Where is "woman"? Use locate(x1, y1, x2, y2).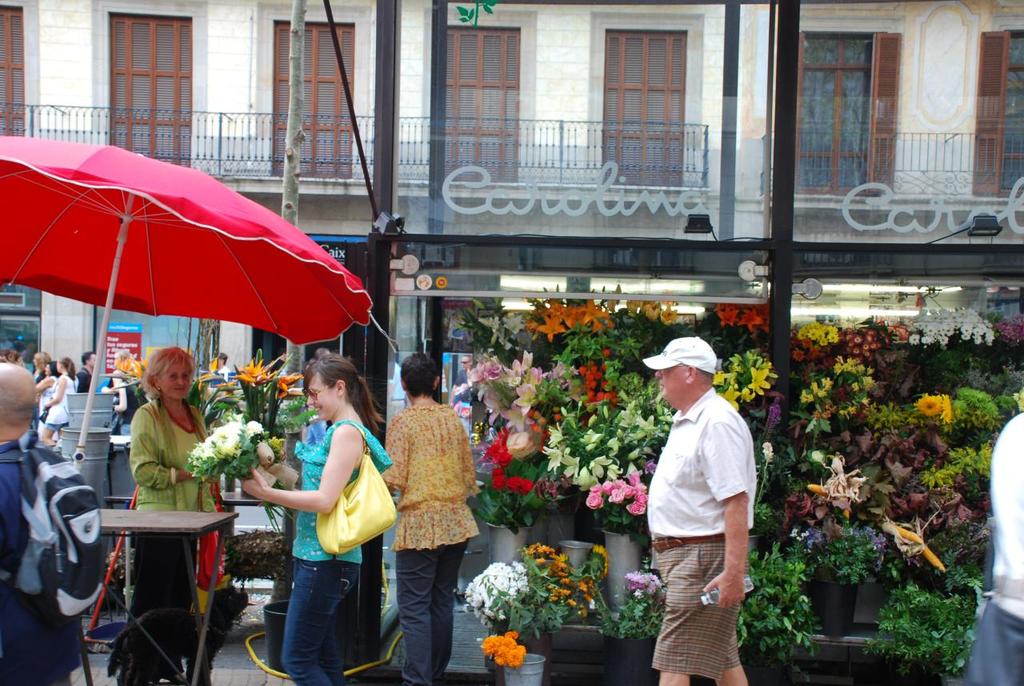
locate(38, 358, 85, 450).
